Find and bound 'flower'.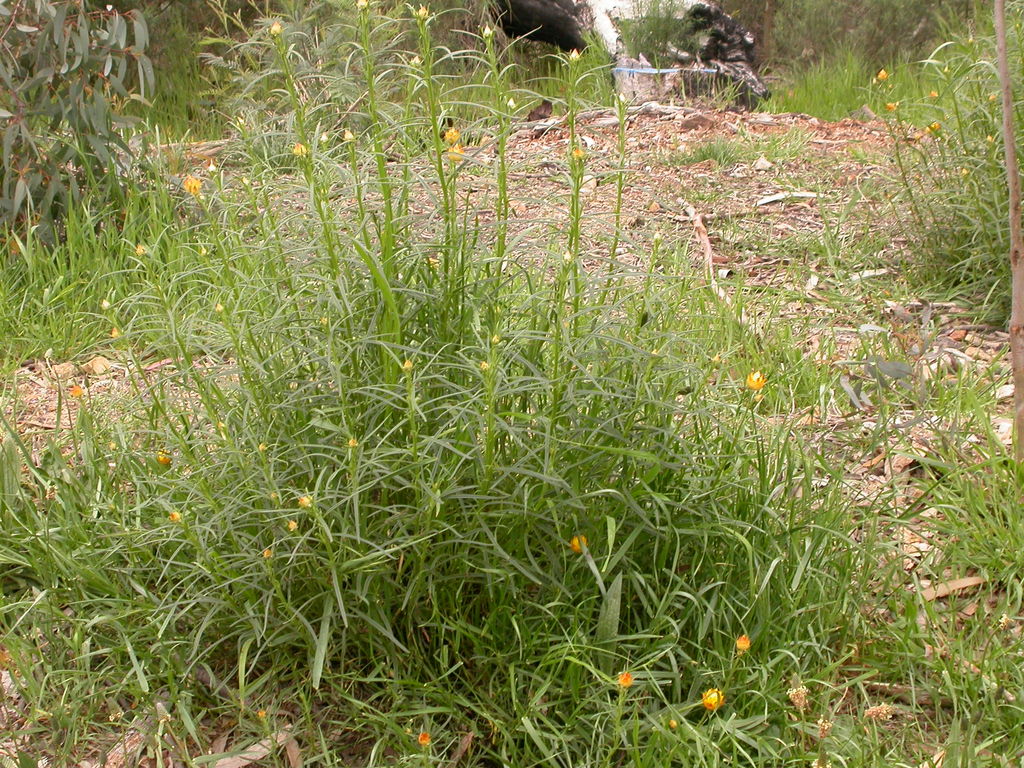
Bound: (171, 175, 200, 191).
